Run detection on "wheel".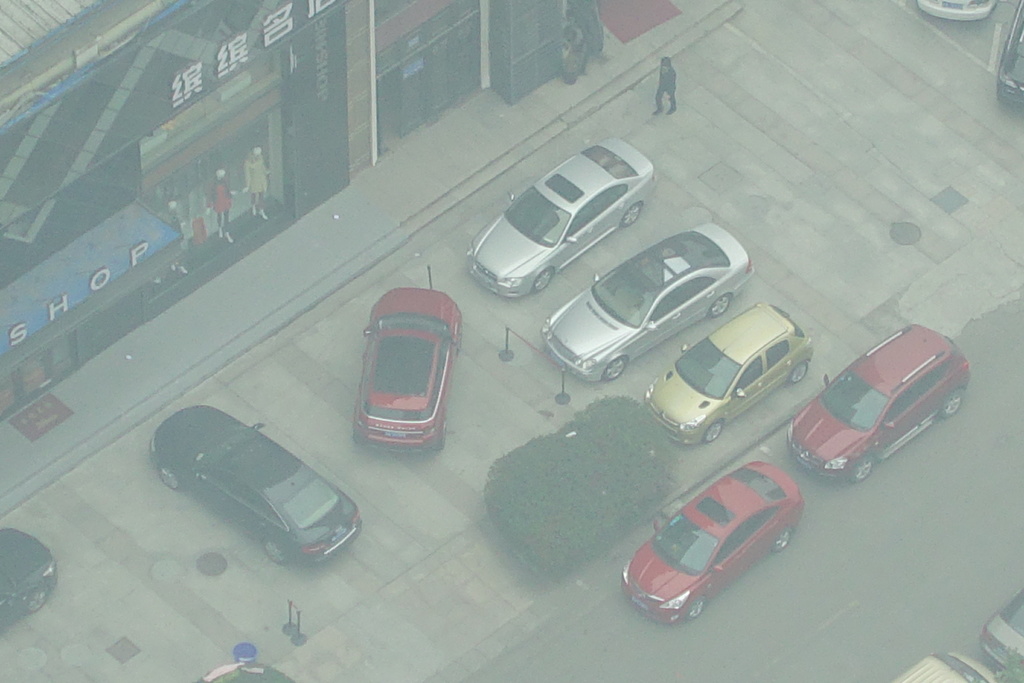
Result: bbox=[163, 468, 178, 491].
